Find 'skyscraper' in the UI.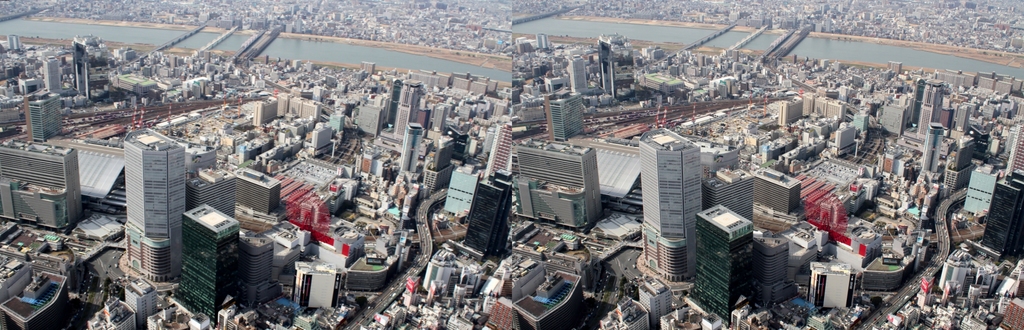
UI element at l=0, t=140, r=79, b=231.
